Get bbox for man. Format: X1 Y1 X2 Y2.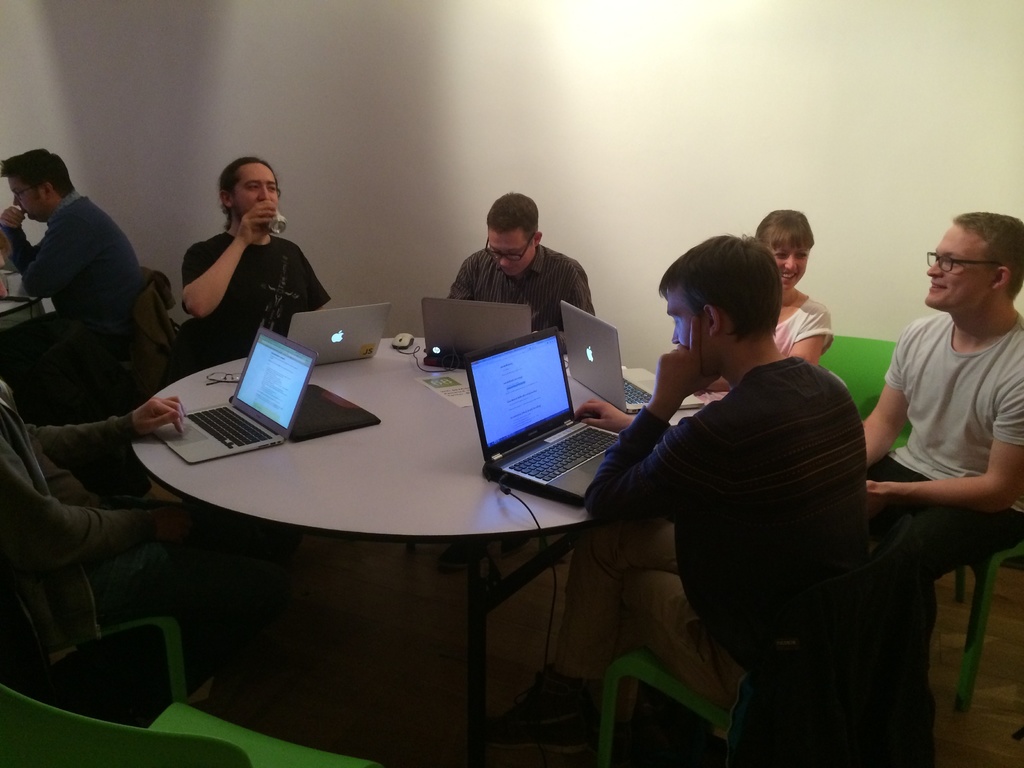
839 211 1023 766.
